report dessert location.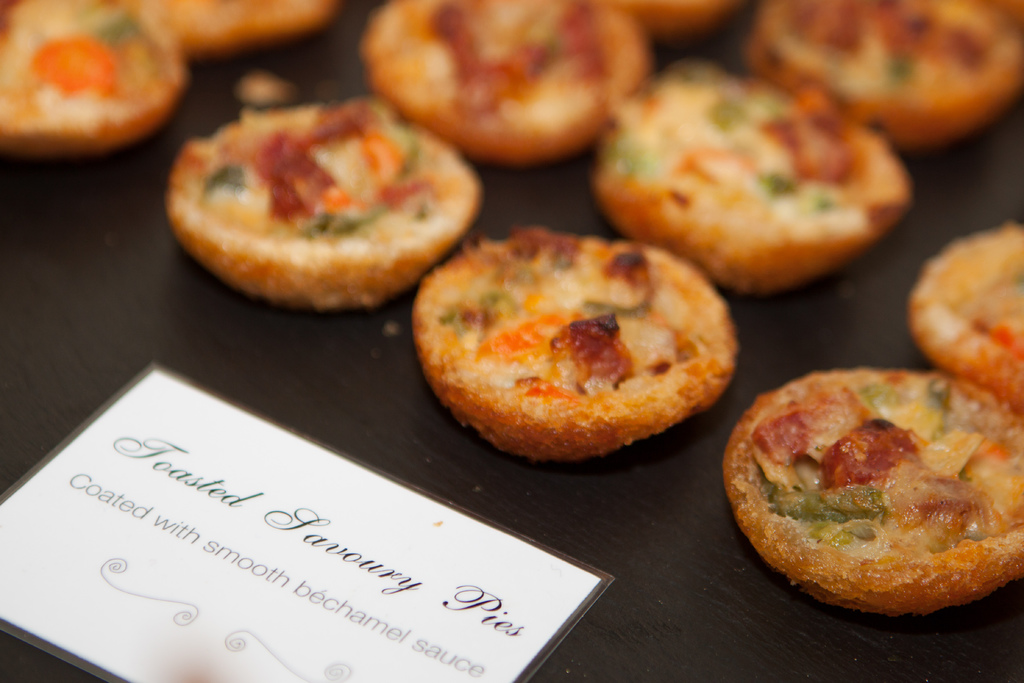
Report: x1=751, y1=0, x2=1017, y2=160.
